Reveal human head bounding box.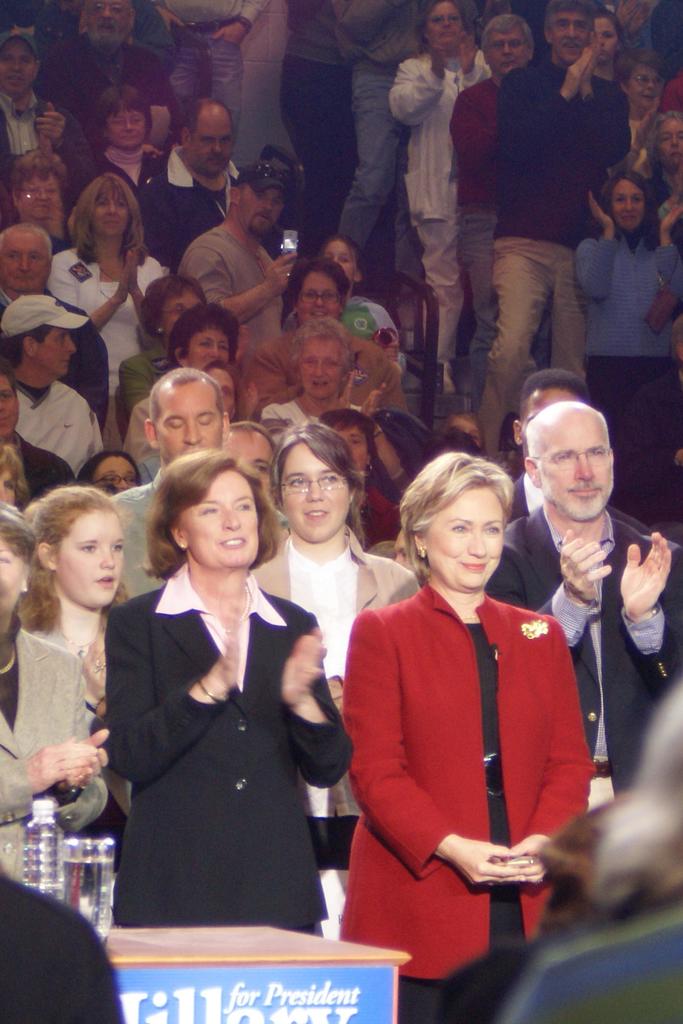
Revealed: Rect(184, 99, 233, 177).
